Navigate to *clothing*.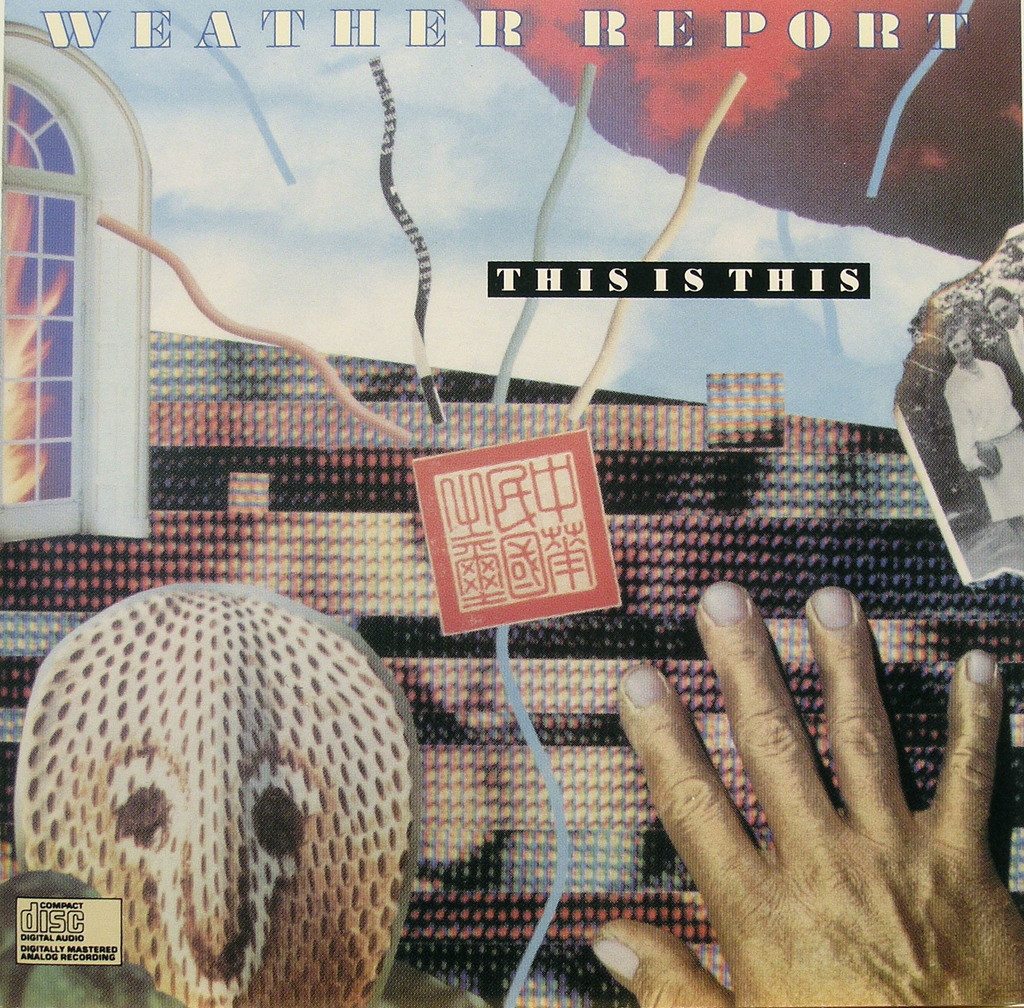
Navigation target: bbox(940, 353, 1023, 521).
